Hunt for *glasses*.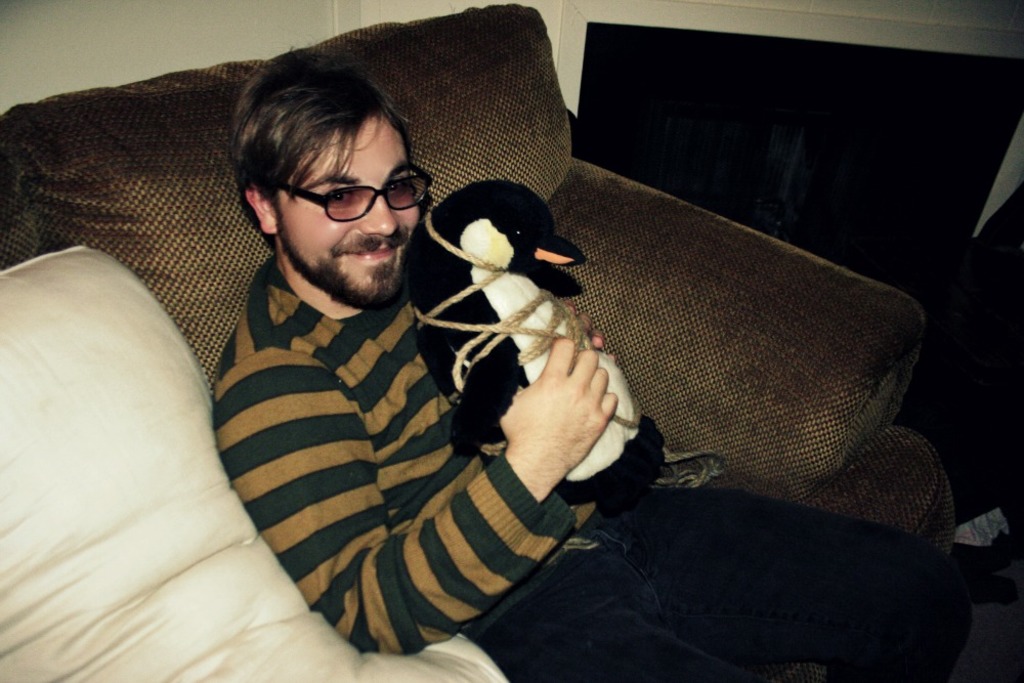
Hunted down at box(267, 157, 440, 224).
